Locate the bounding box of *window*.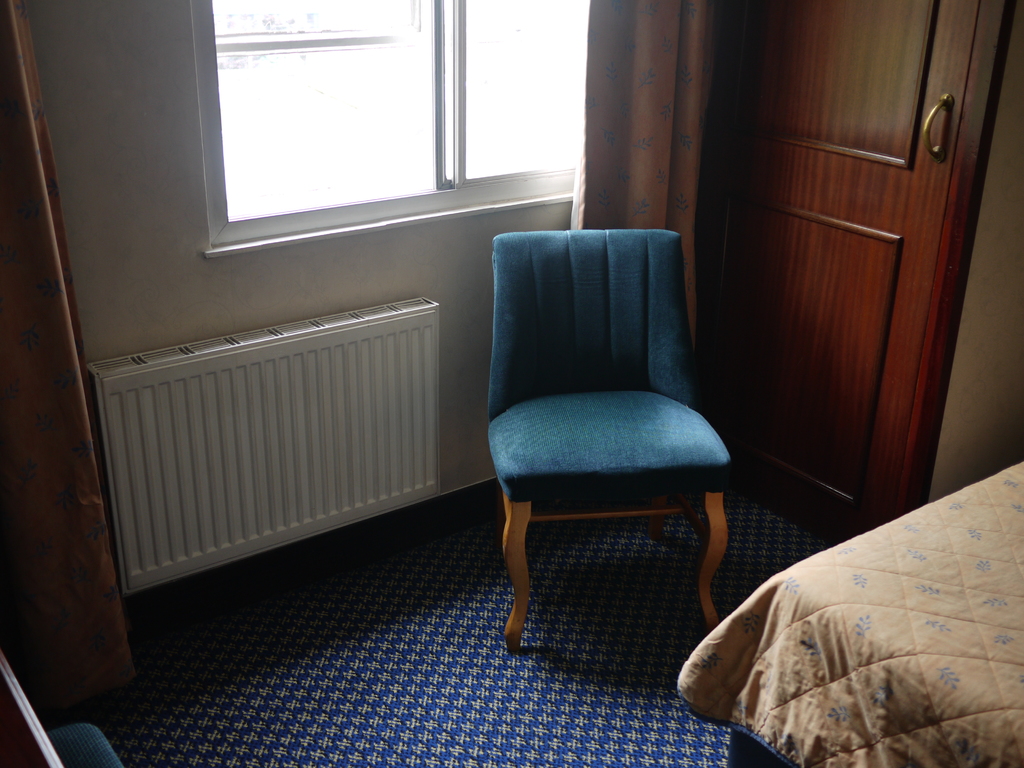
Bounding box: 208,0,600,246.
